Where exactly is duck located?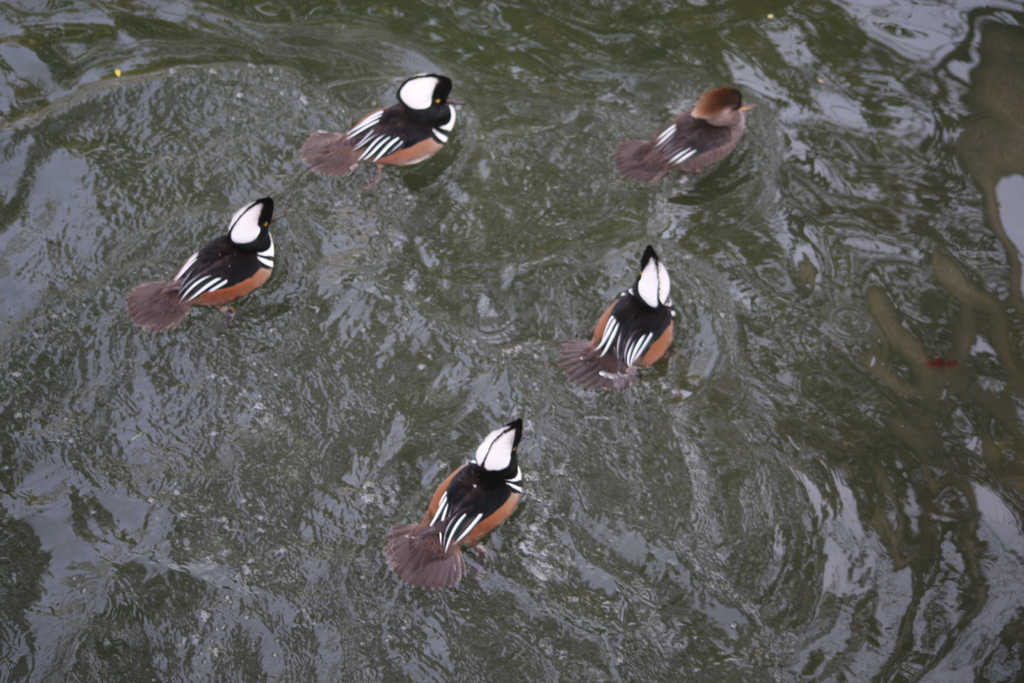
Its bounding box is box=[125, 190, 283, 333].
